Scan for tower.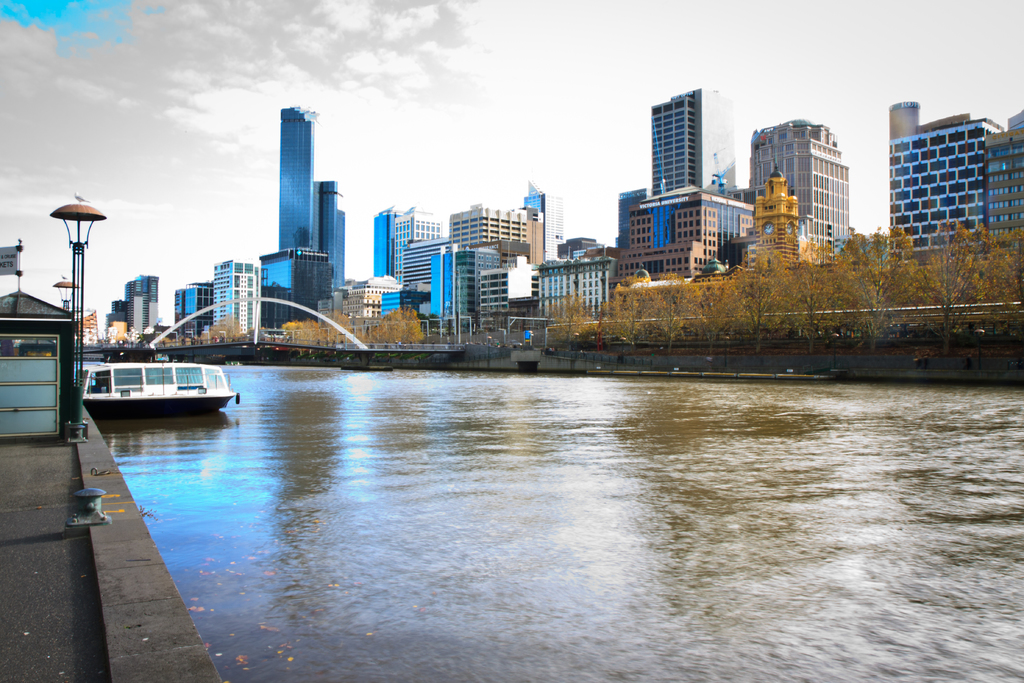
Scan result: {"left": 748, "top": 164, "right": 801, "bottom": 274}.
